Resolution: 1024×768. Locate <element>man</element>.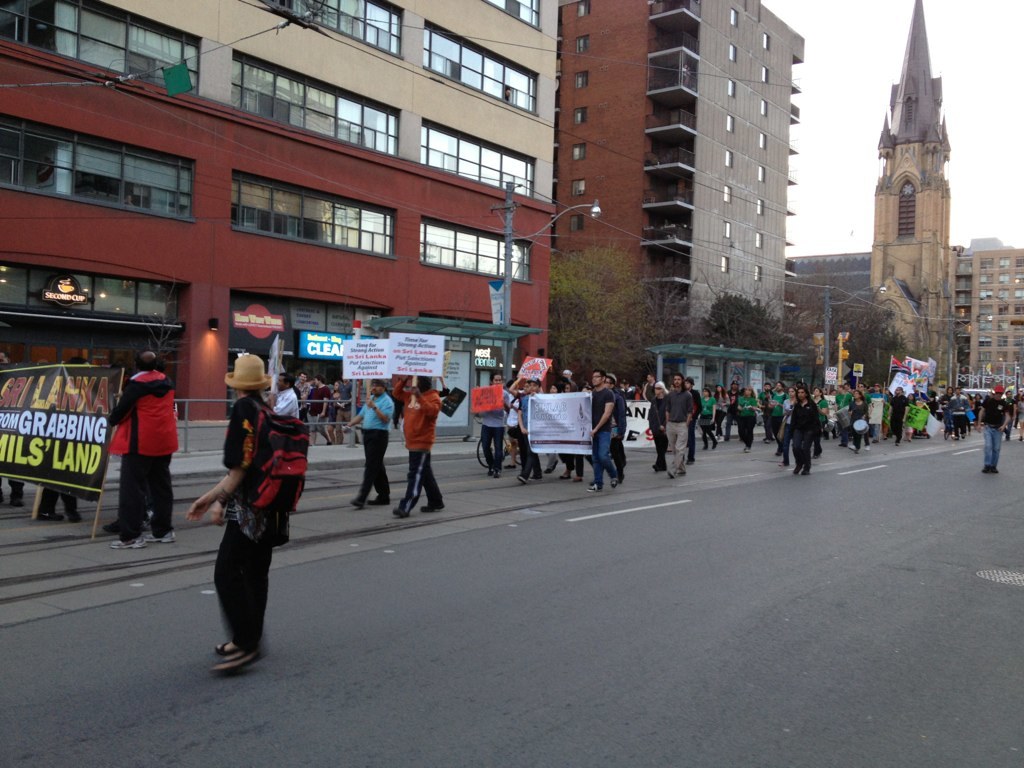
104, 349, 181, 545.
